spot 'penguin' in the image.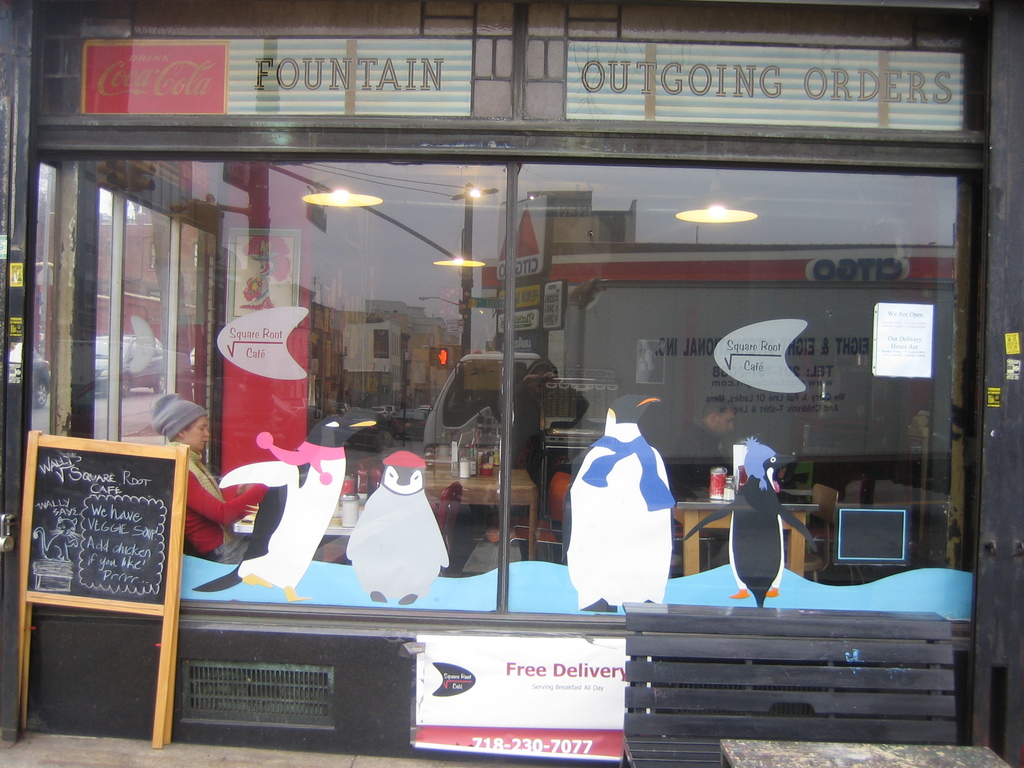
'penguin' found at <region>558, 411, 682, 625</region>.
